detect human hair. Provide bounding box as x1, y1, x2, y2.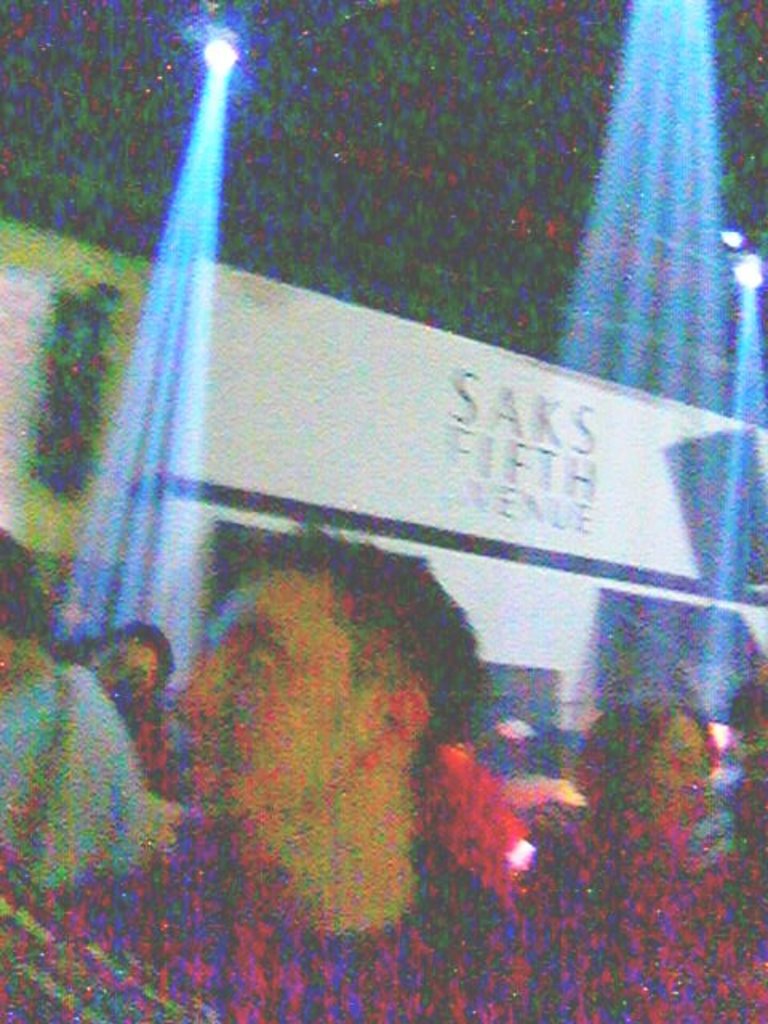
229, 510, 490, 766.
